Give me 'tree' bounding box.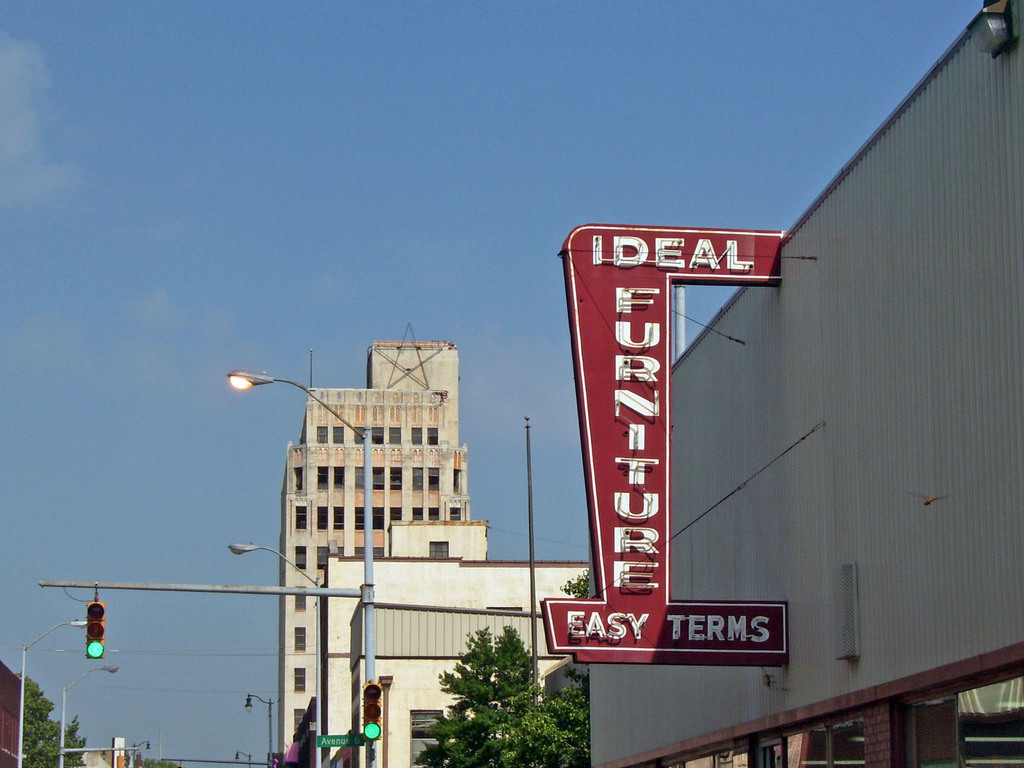
left=134, top=753, right=182, bottom=767.
